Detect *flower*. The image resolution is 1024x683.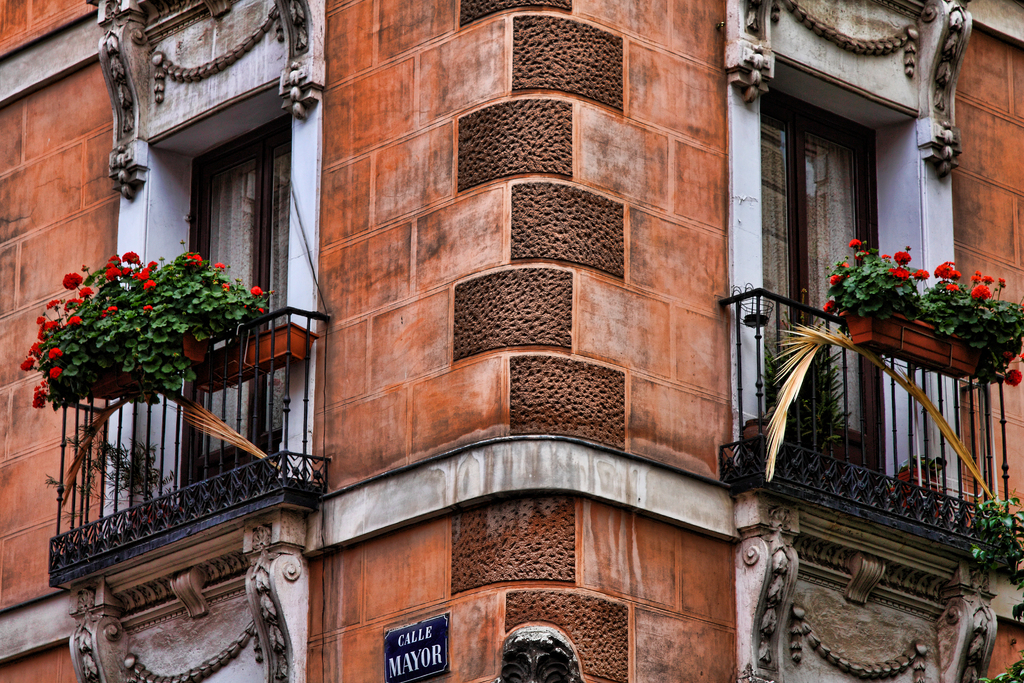
bbox=(143, 305, 151, 311).
